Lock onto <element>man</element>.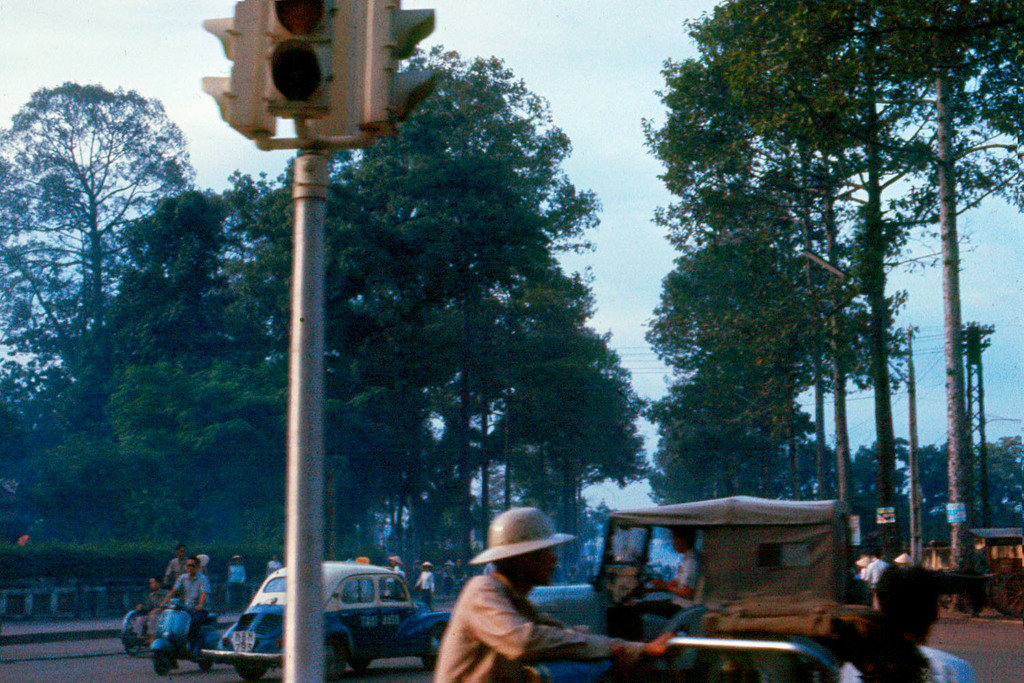
Locked: {"left": 156, "top": 550, "right": 214, "bottom": 616}.
